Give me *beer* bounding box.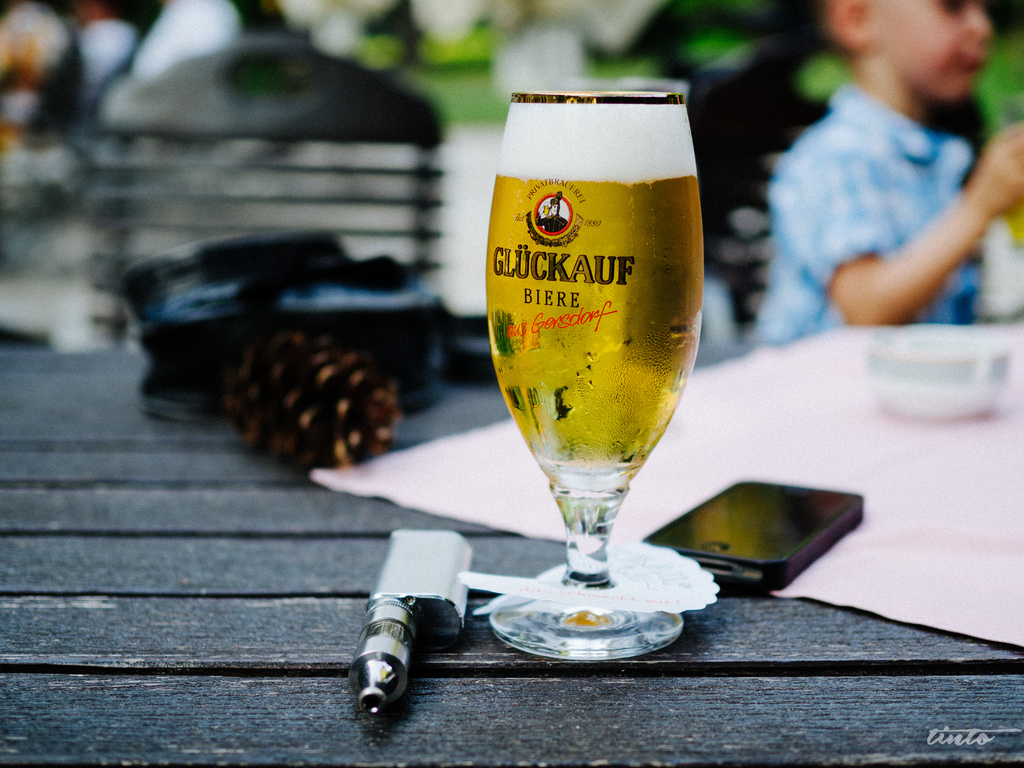
crop(482, 73, 691, 669).
